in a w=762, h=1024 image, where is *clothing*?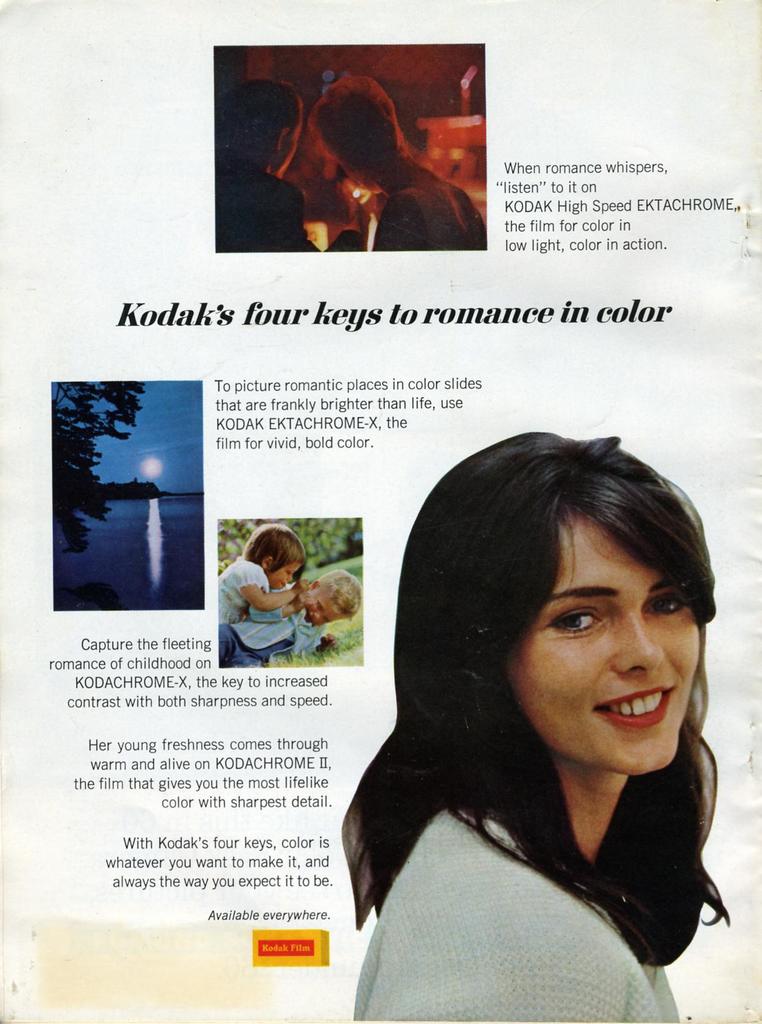
pyautogui.locateOnScreen(219, 584, 326, 669).
